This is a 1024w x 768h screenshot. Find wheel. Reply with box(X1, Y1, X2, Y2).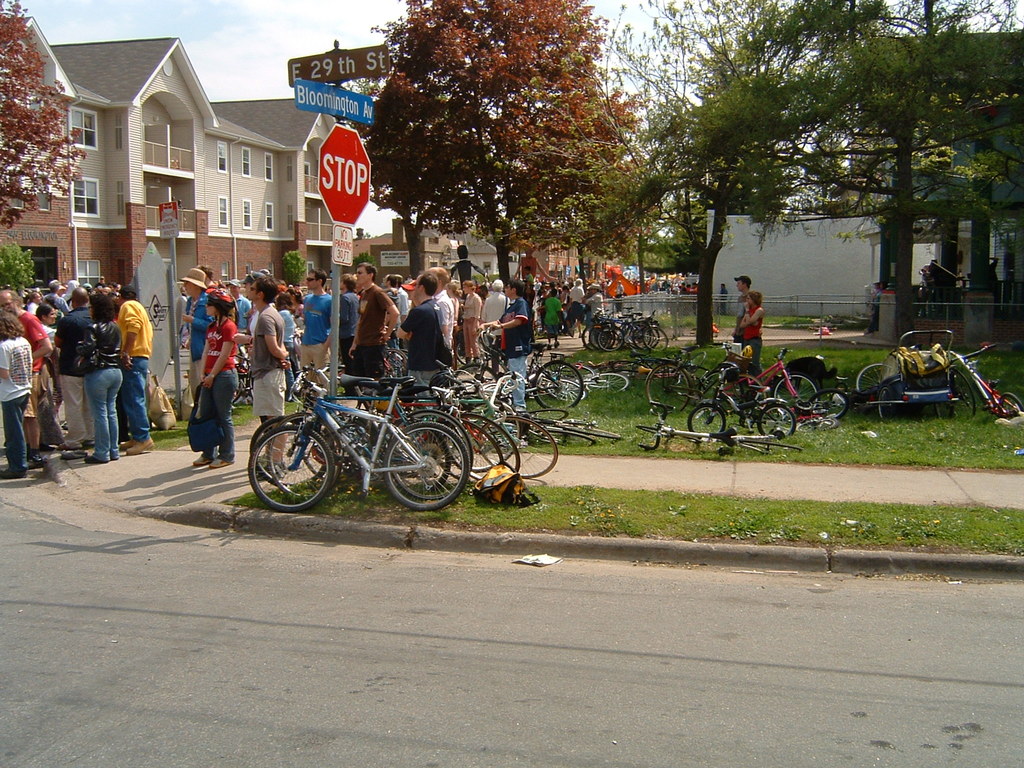
box(266, 418, 345, 500).
